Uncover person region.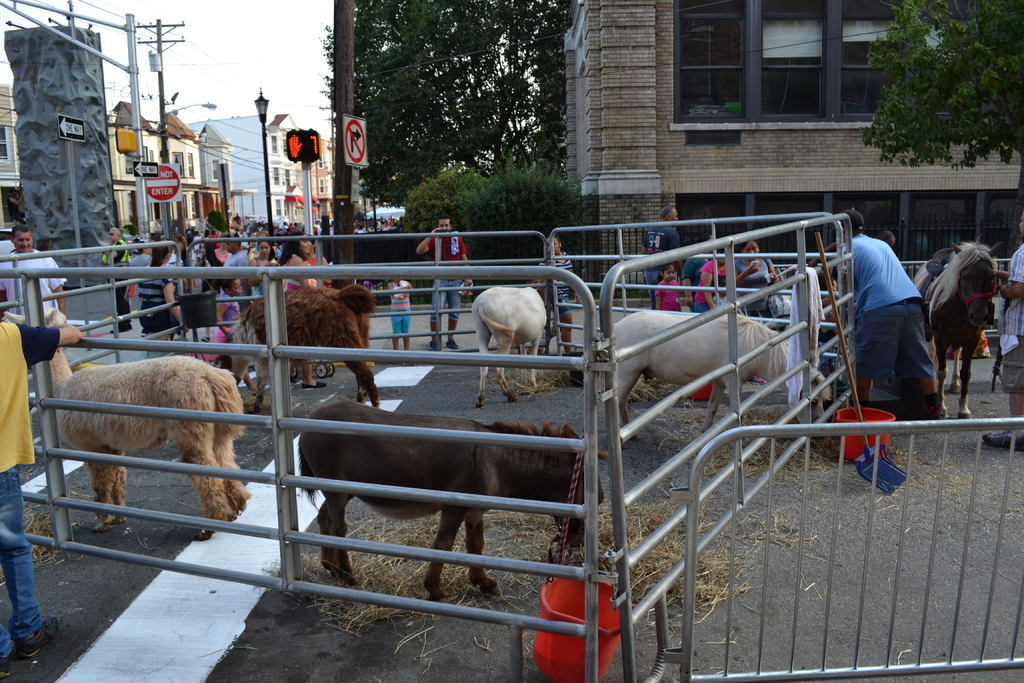
Uncovered: {"left": 3, "top": 229, "right": 61, "bottom": 340}.
